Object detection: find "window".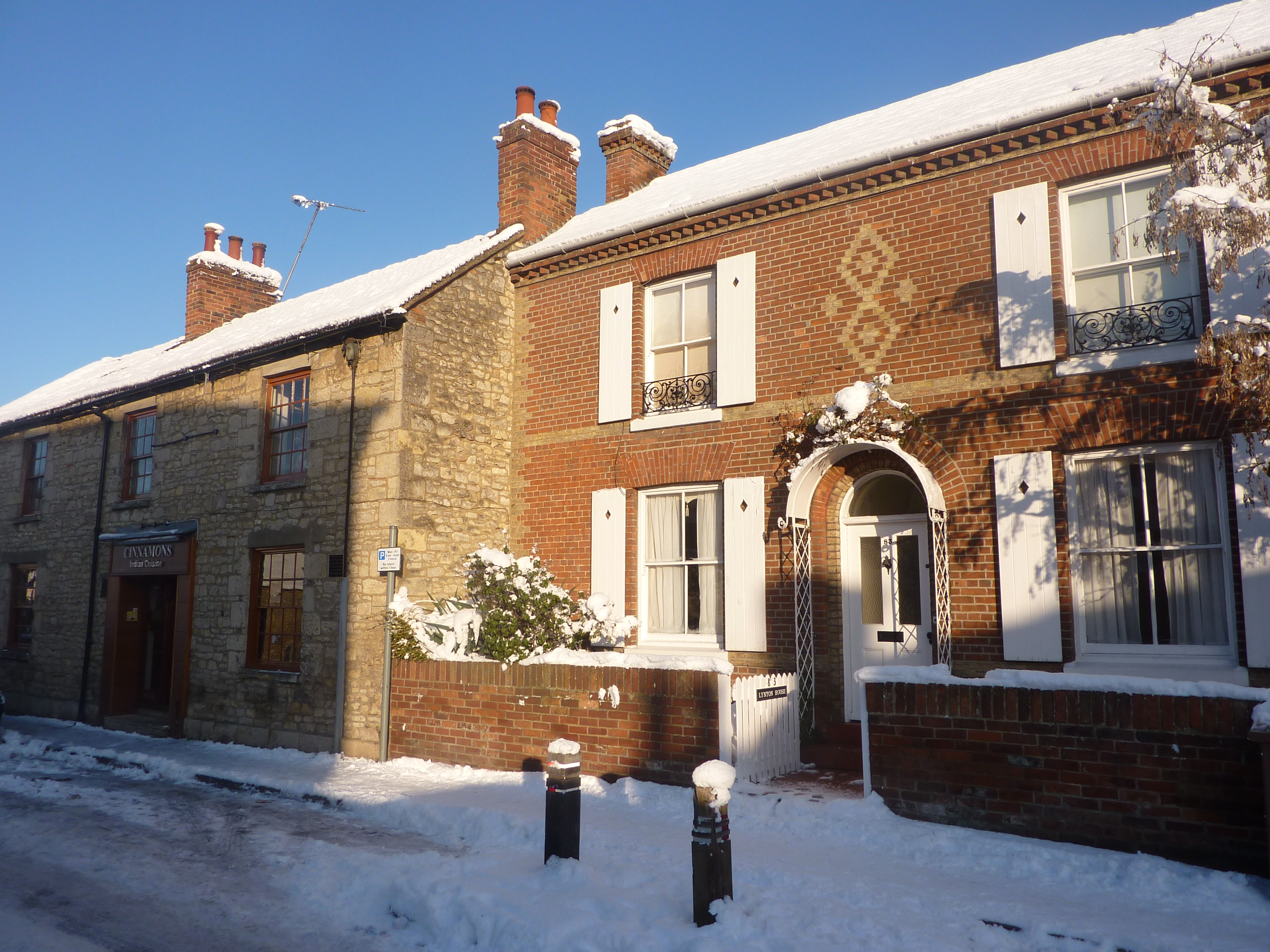
x1=38 y1=142 x2=54 y2=180.
